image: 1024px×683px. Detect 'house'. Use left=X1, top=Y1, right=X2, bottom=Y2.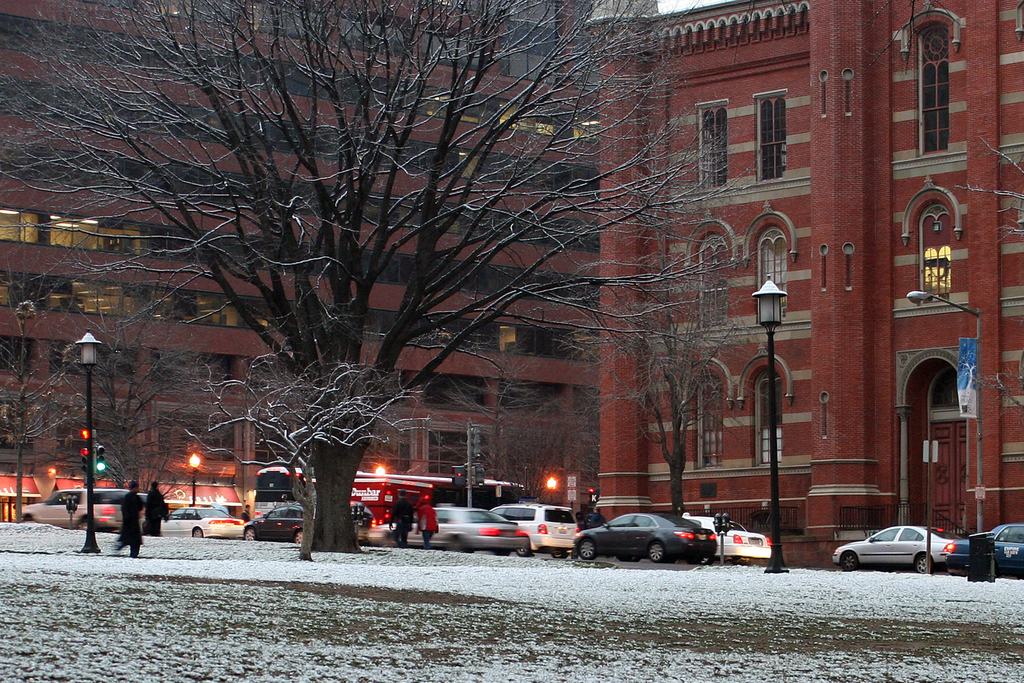
left=588, top=0, right=1023, bottom=566.
